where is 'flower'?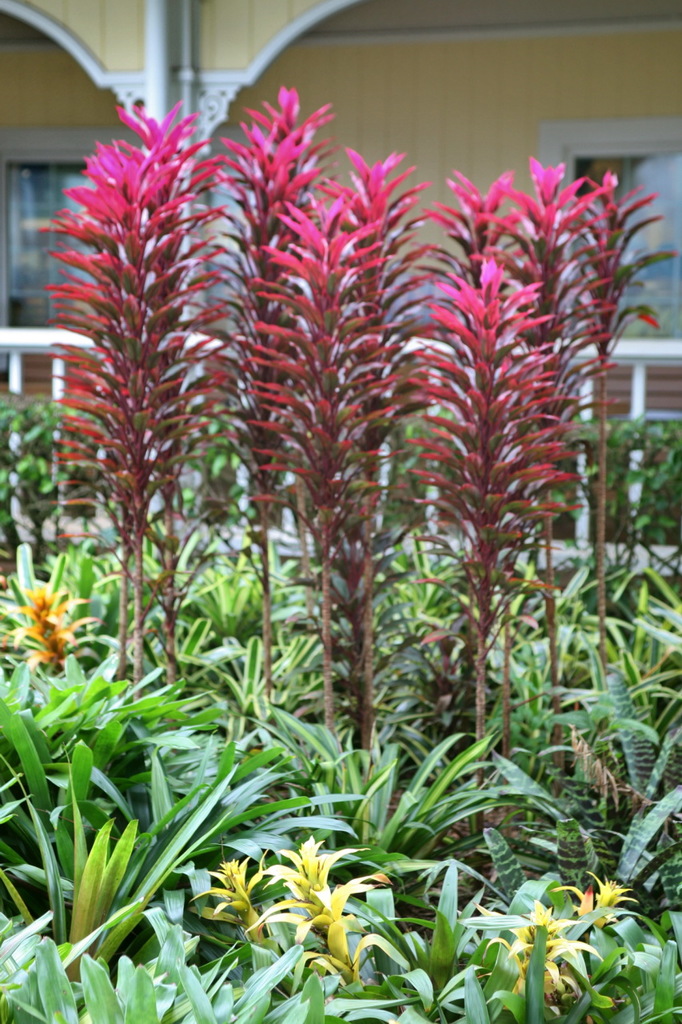
bbox=[189, 857, 276, 938].
